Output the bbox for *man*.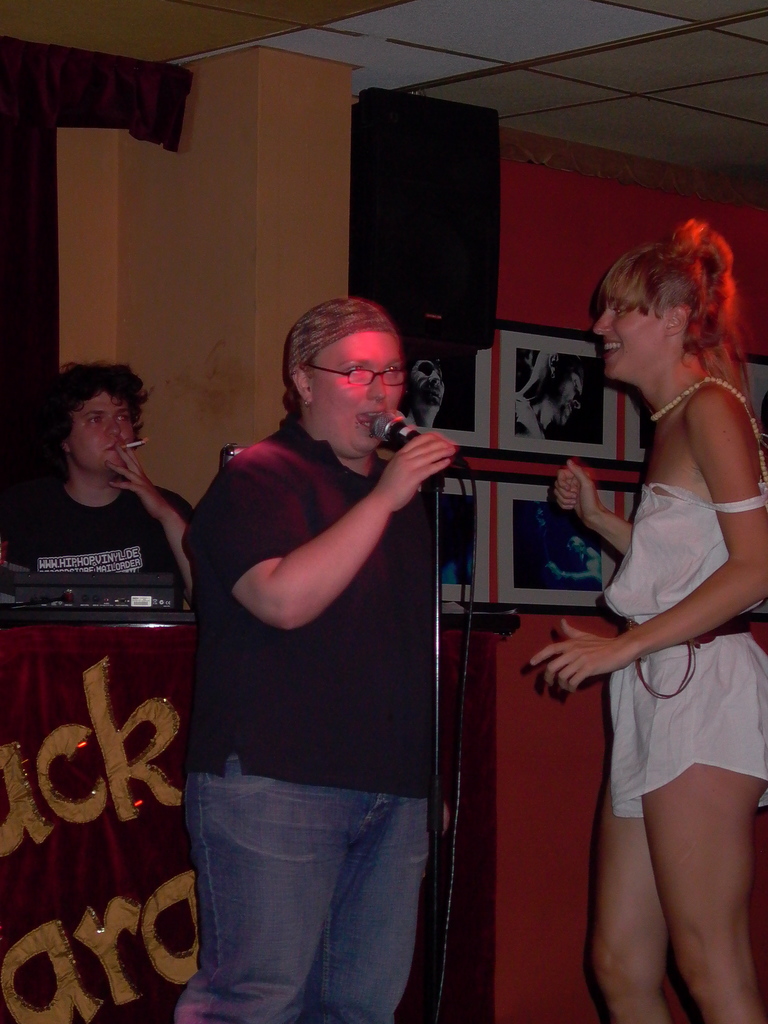
(x1=2, y1=357, x2=207, y2=618).
